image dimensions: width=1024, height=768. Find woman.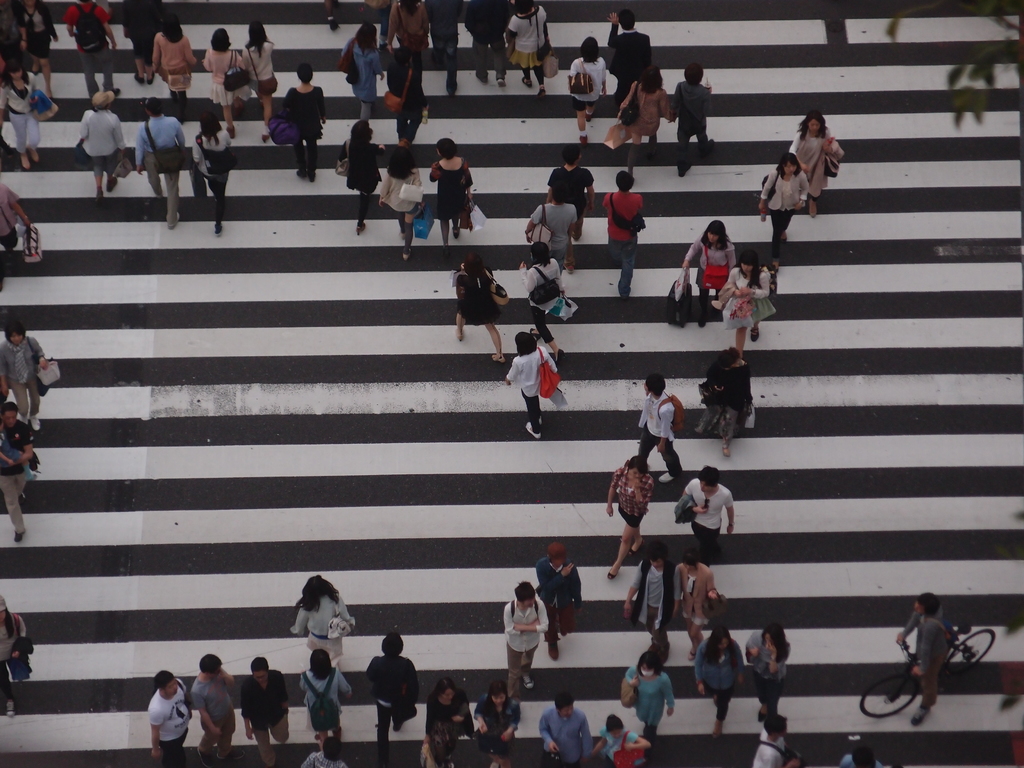
457,257,500,357.
